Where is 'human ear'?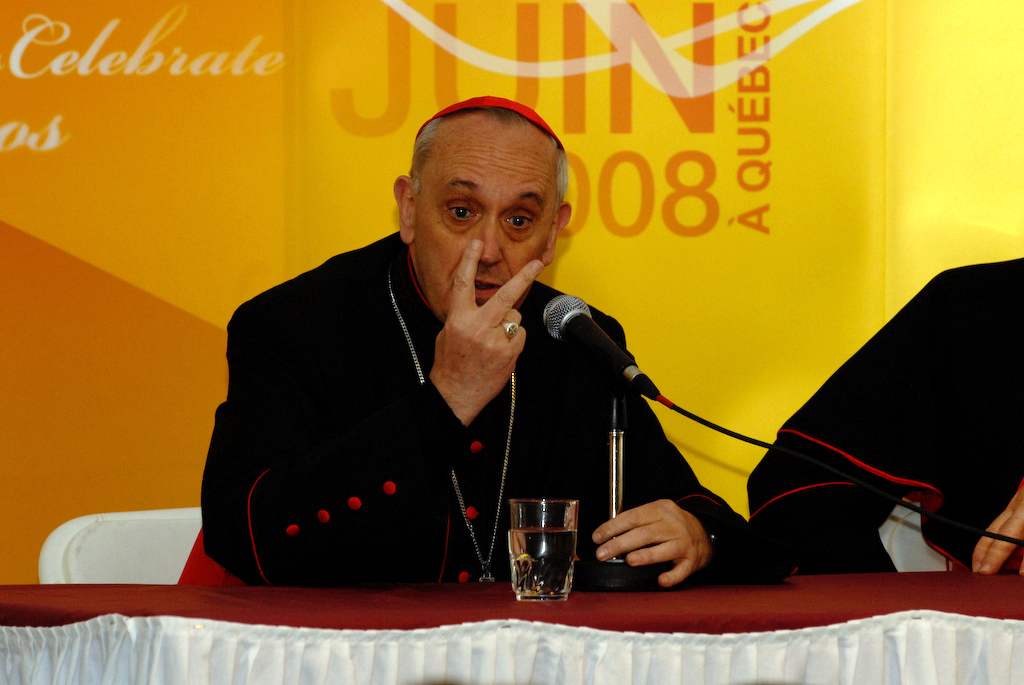
bbox=(543, 203, 574, 264).
